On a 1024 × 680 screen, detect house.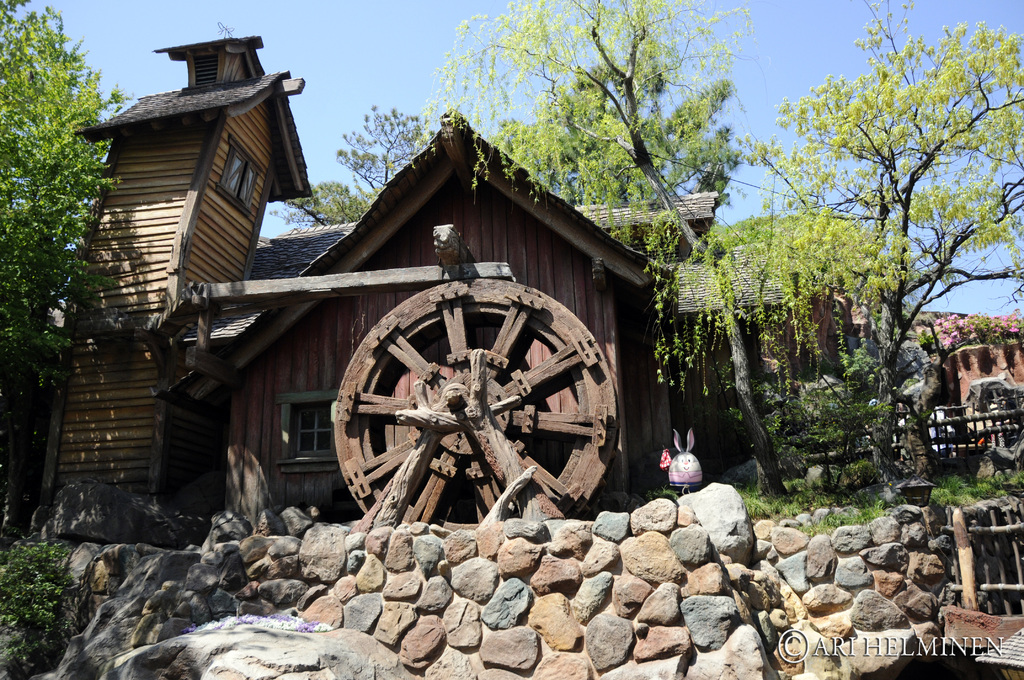
rect(34, 30, 719, 526).
